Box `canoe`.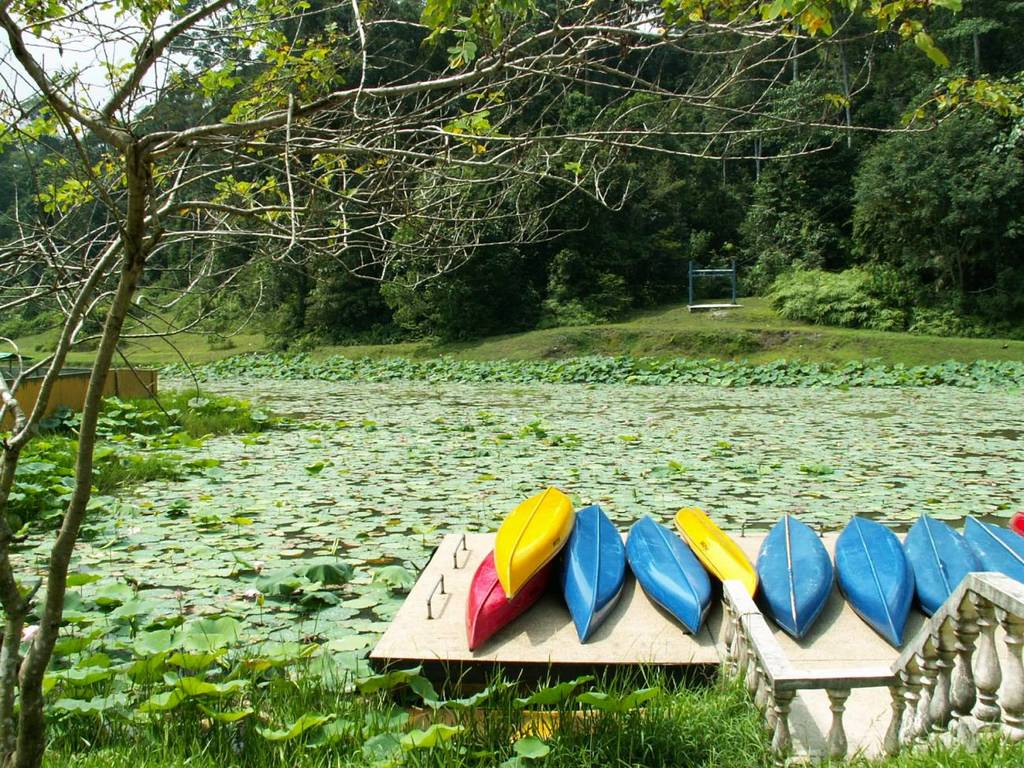
[left=625, top=512, right=714, bottom=637].
